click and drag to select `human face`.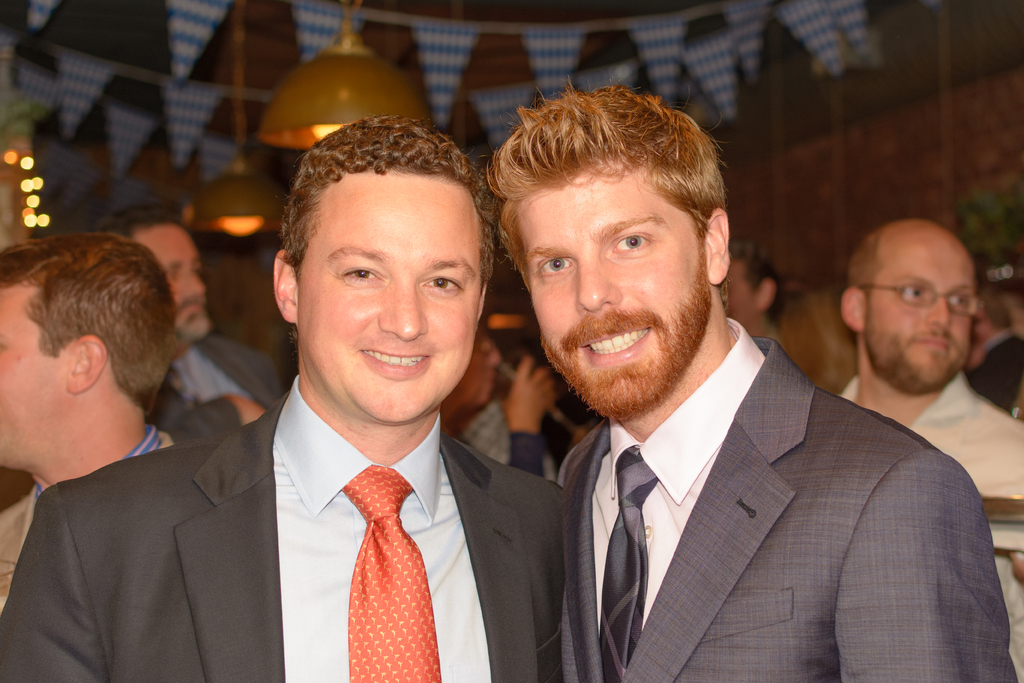
Selection: [left=456, top=329, right=502, bottom=407].
